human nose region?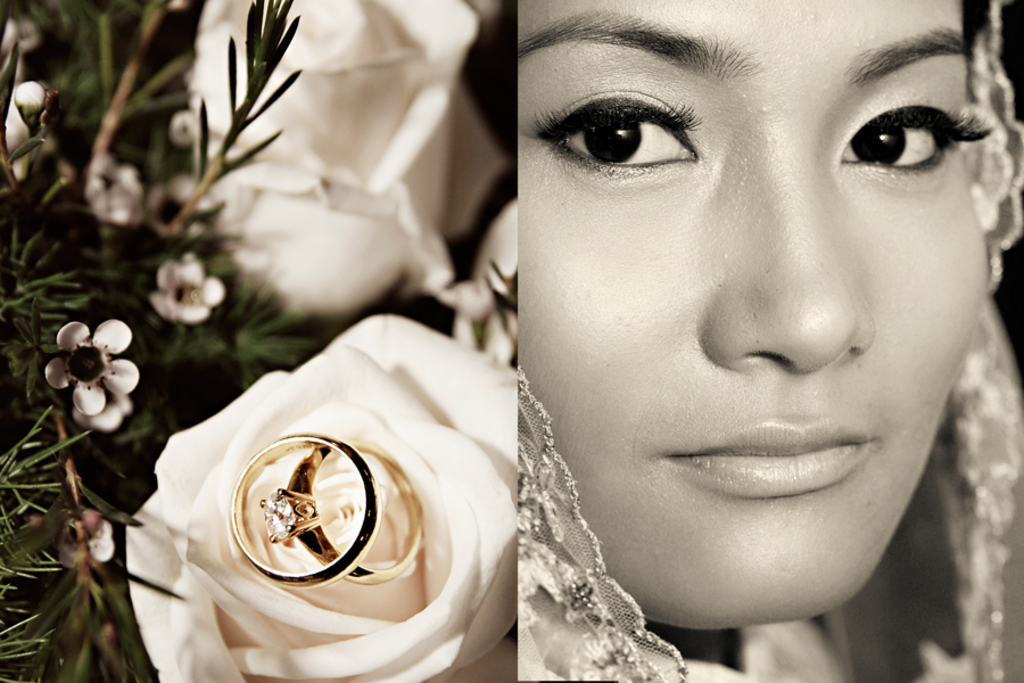
<bbox>697, 131, 877, 377</bbox>
